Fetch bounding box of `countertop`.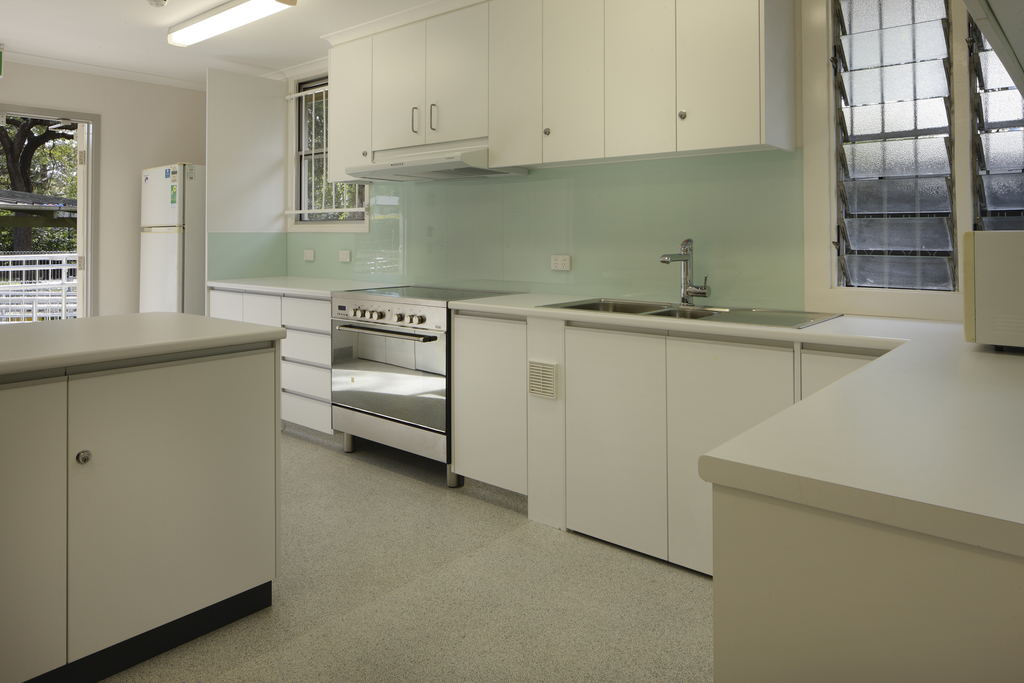
Bbox: (449,283,1020,682).
